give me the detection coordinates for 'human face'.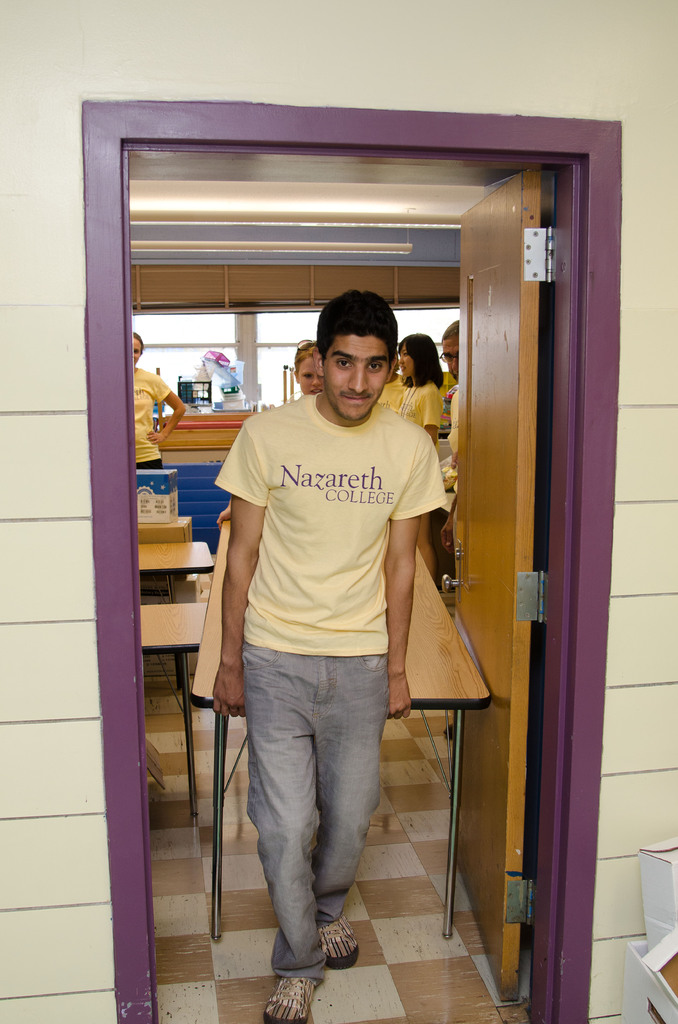
BBox(132, 338, 143, 364).
